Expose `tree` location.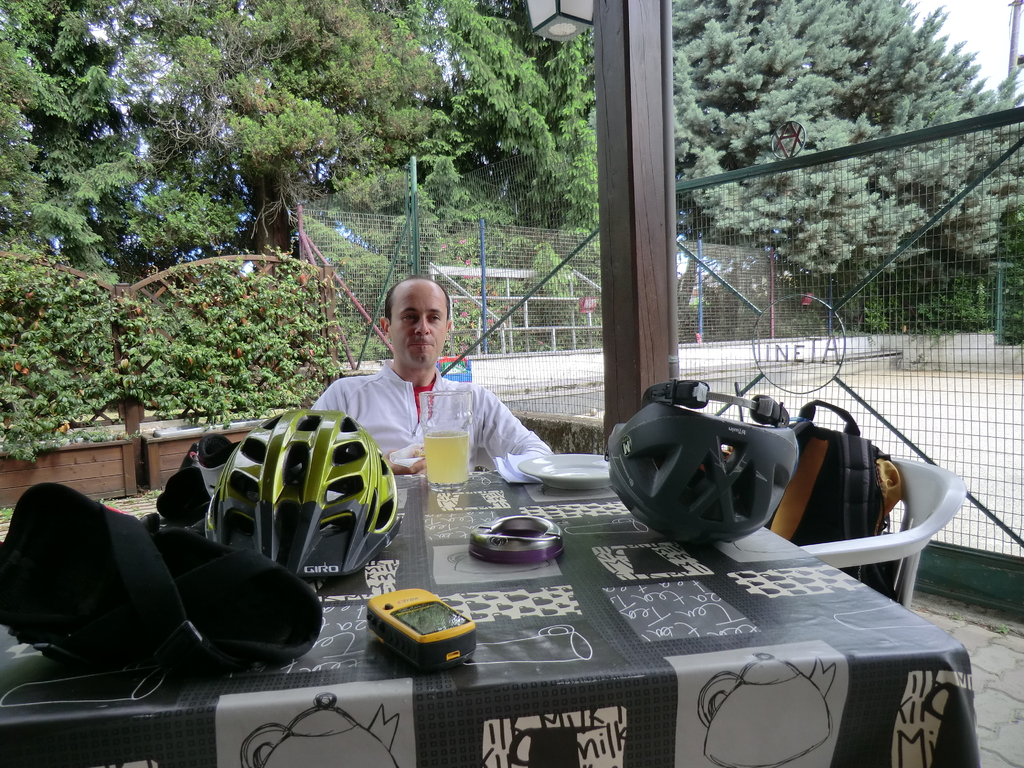
Exposed at <box>181,0,428,262</box>.
